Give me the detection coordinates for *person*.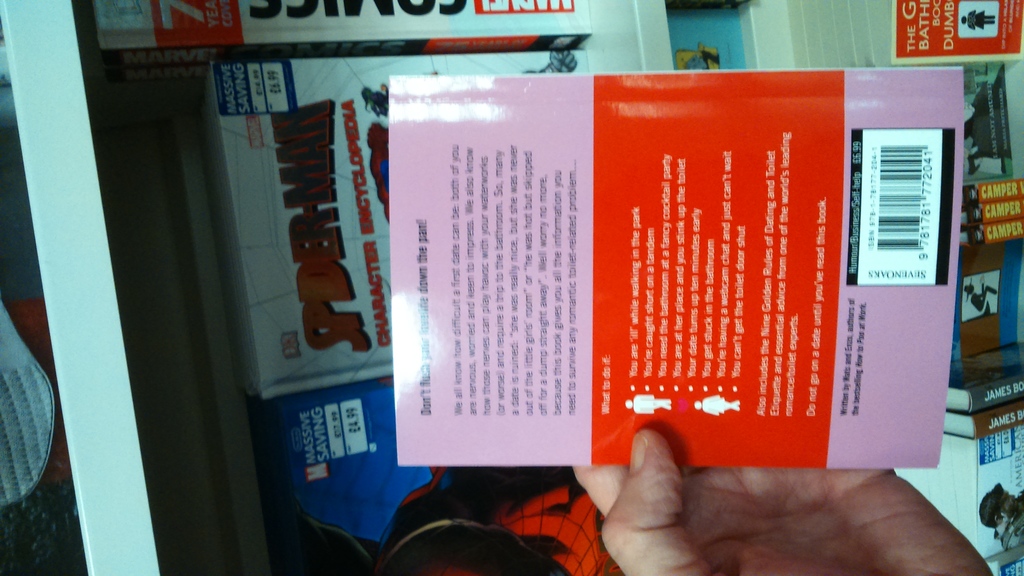
region(963, 277, 1004, 317).
